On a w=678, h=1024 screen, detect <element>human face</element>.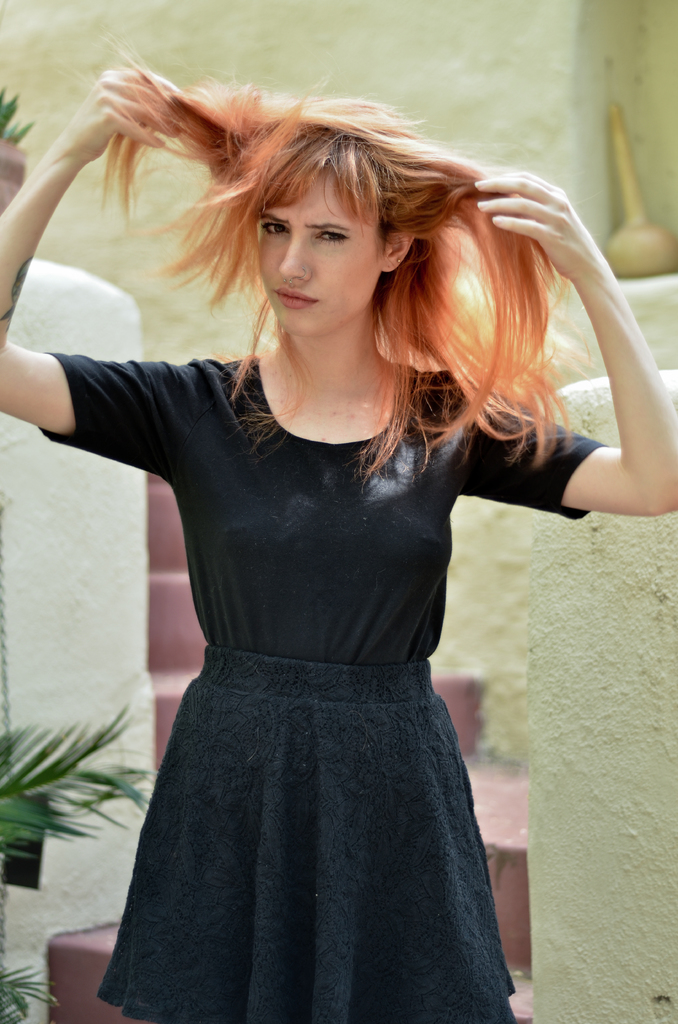
locate(256, 166, 382, 335).
